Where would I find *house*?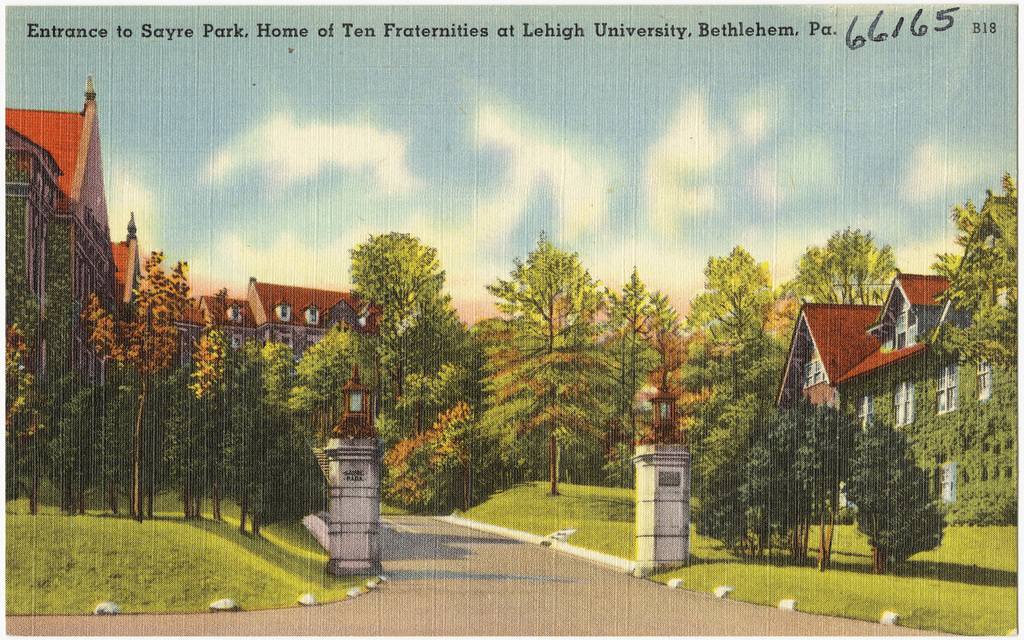
At detection(115, 208, 154, 370).
